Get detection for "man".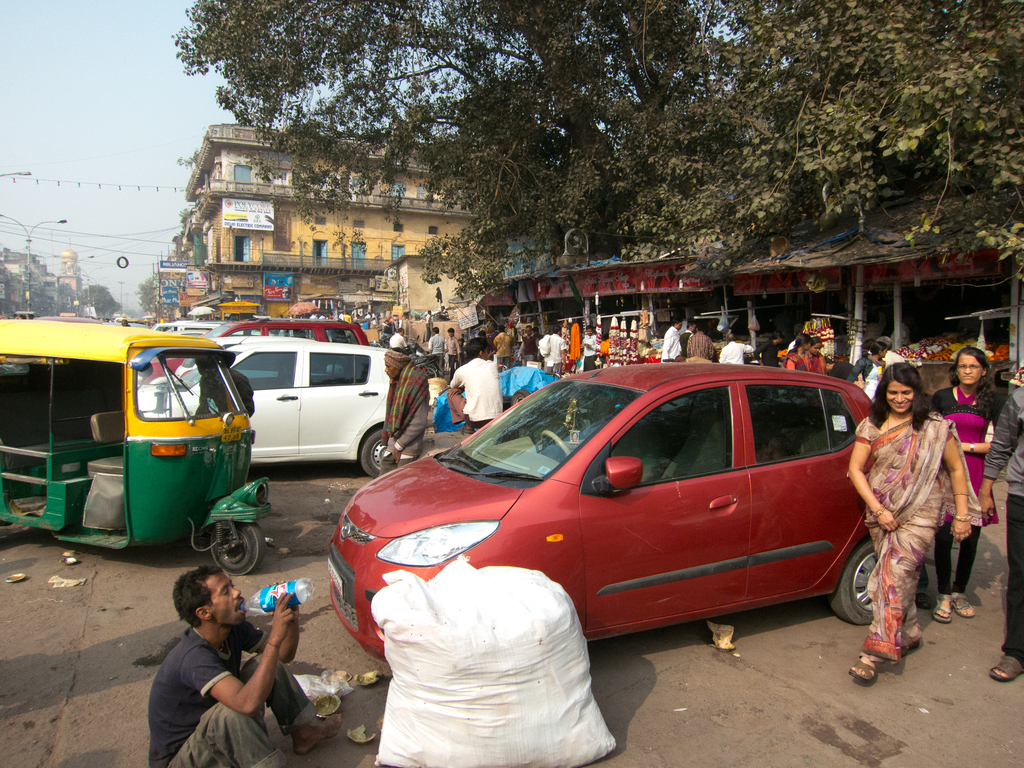
Detection: [582,324,598,372].
